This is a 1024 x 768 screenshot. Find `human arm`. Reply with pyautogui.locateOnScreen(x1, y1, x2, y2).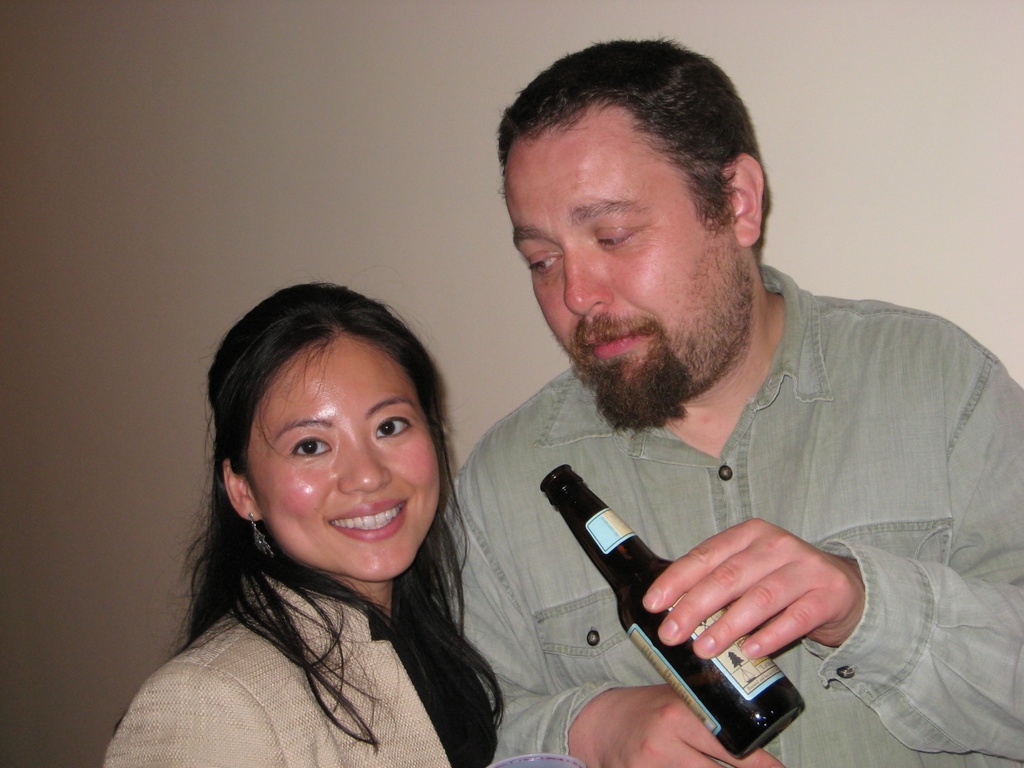
pyautogui.locateOnScreen(641, 338, 1023, 767).
